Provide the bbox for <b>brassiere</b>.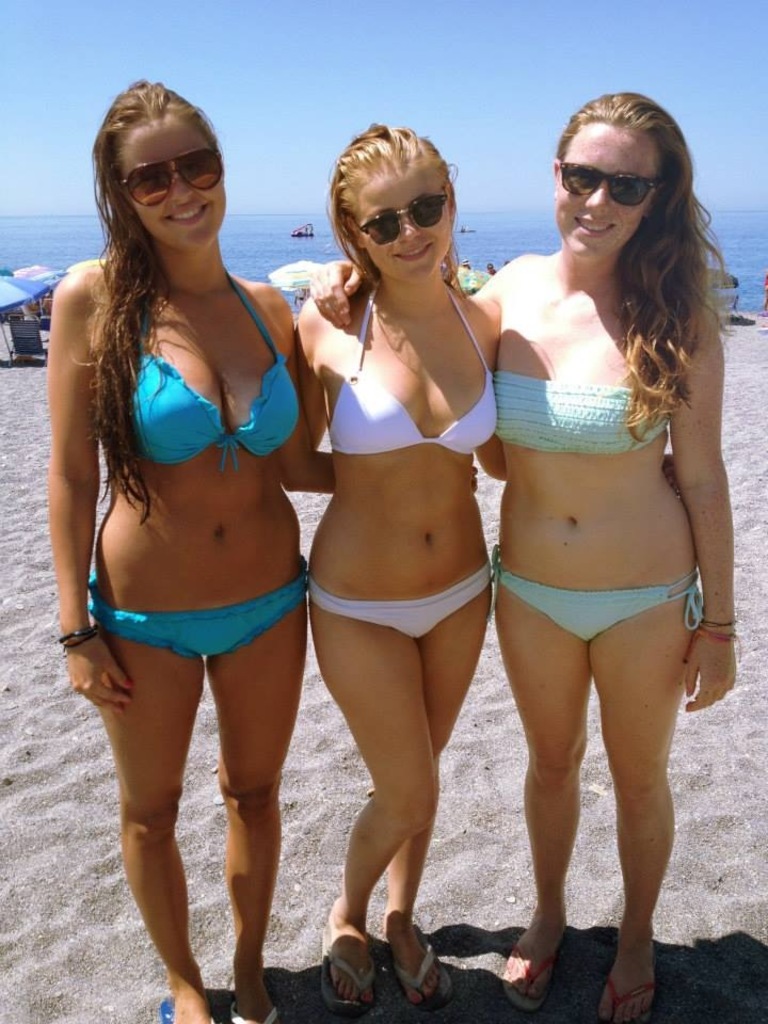
<box>333,290,498,457</box>.
